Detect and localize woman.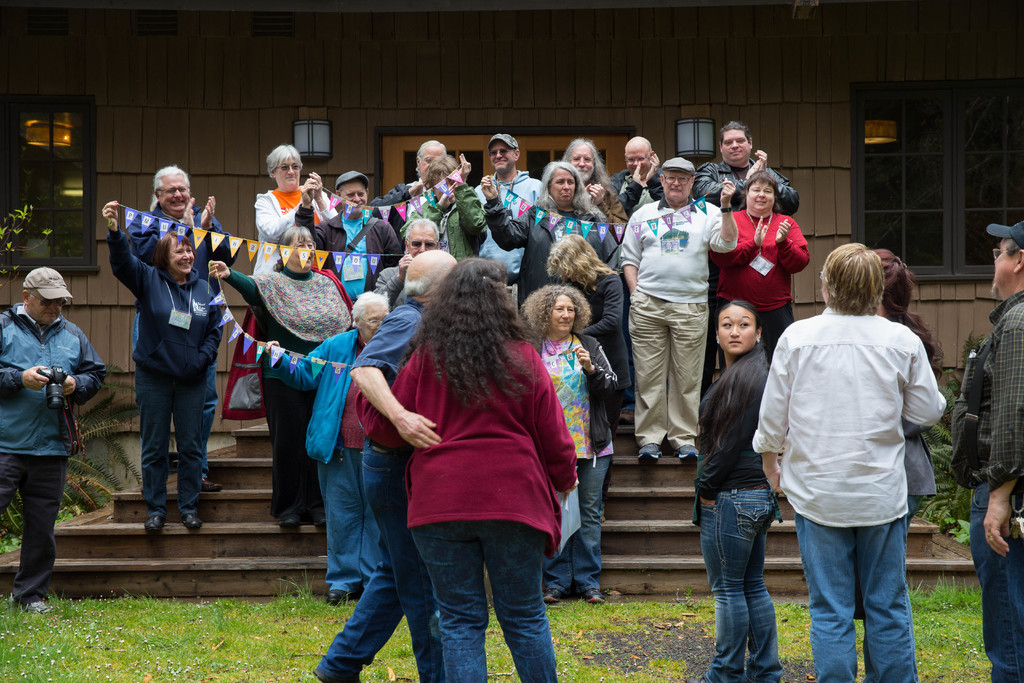
Localized at <region>202, 222, 358, 536</region>.
